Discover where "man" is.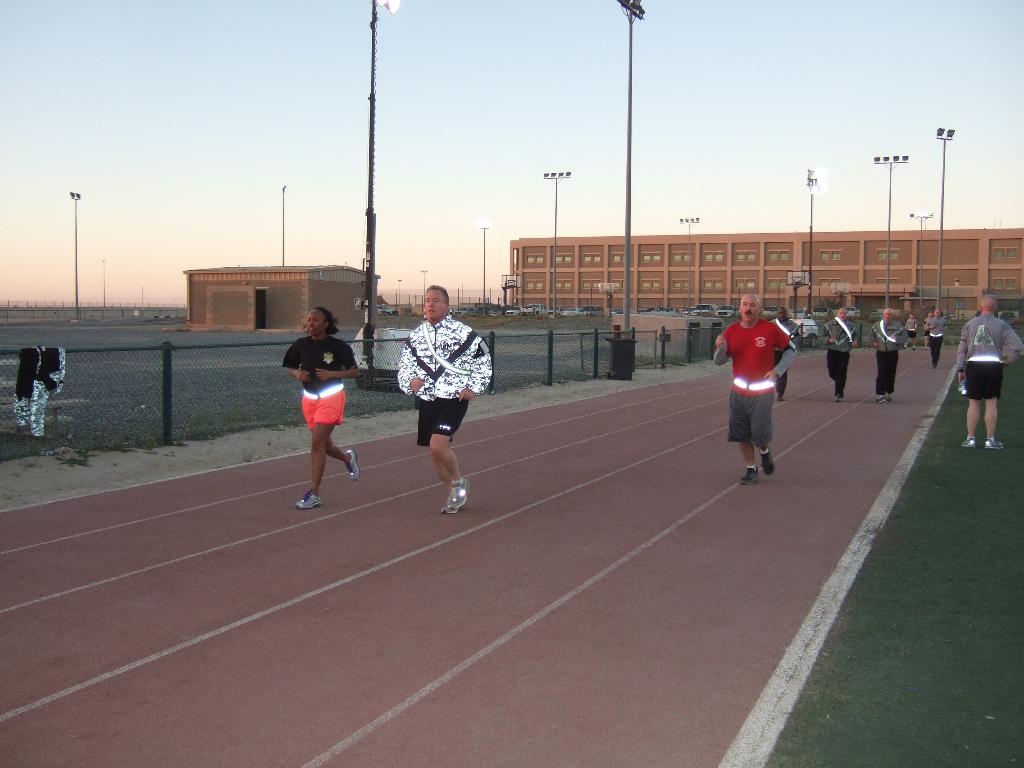
Discovered at [x1=769, y1=305, x2=797, y2=402].
